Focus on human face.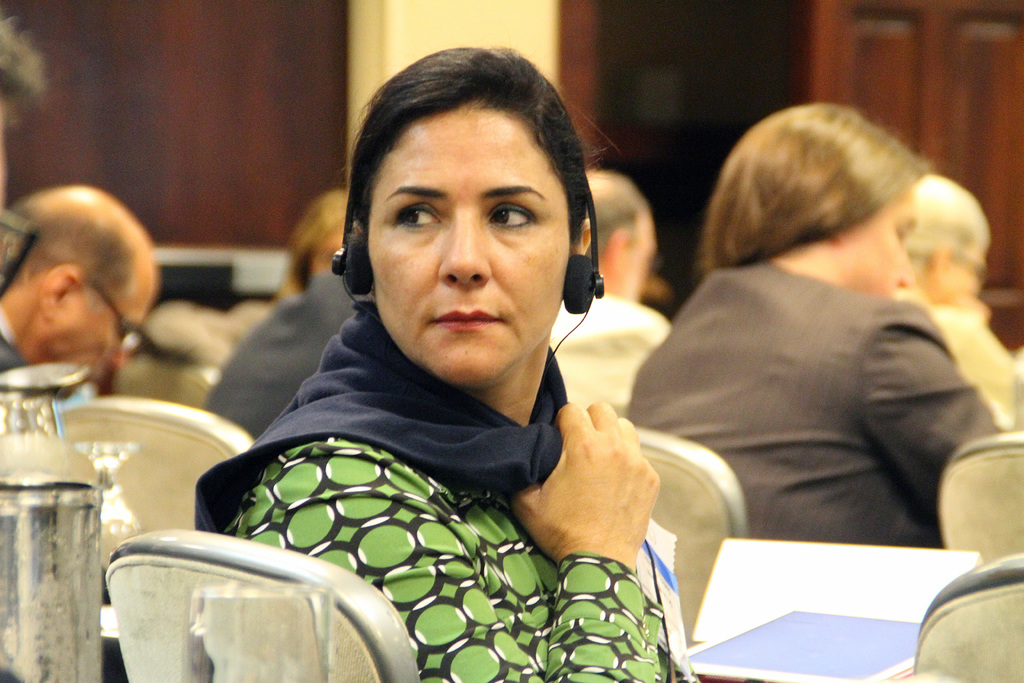
Focused at detection(619, 227, 655, 304).
